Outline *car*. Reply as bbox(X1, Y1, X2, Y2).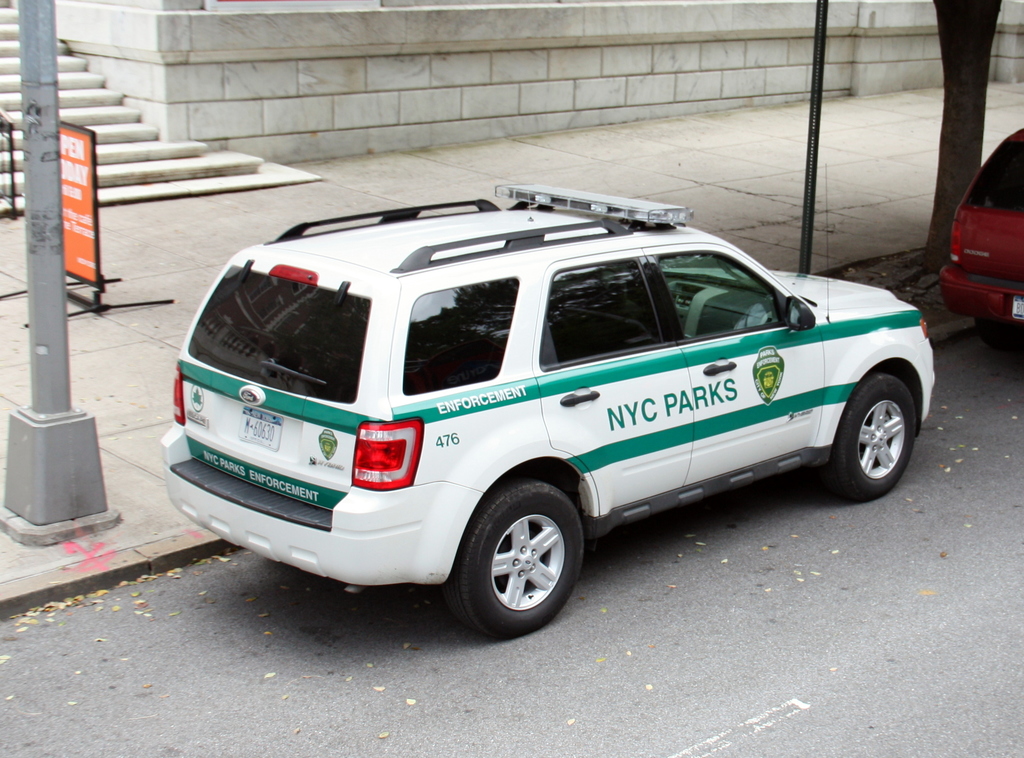
bbox(931, 127, 1023, 322).
